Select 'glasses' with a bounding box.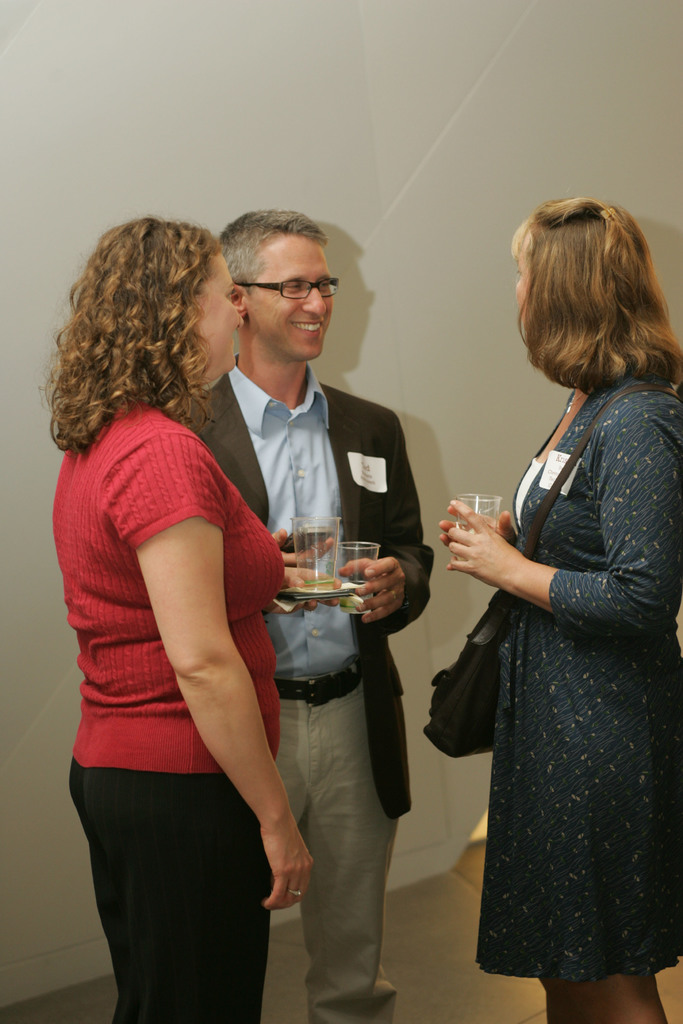
(x1=240, y1=266, x2=352, y2=302).
